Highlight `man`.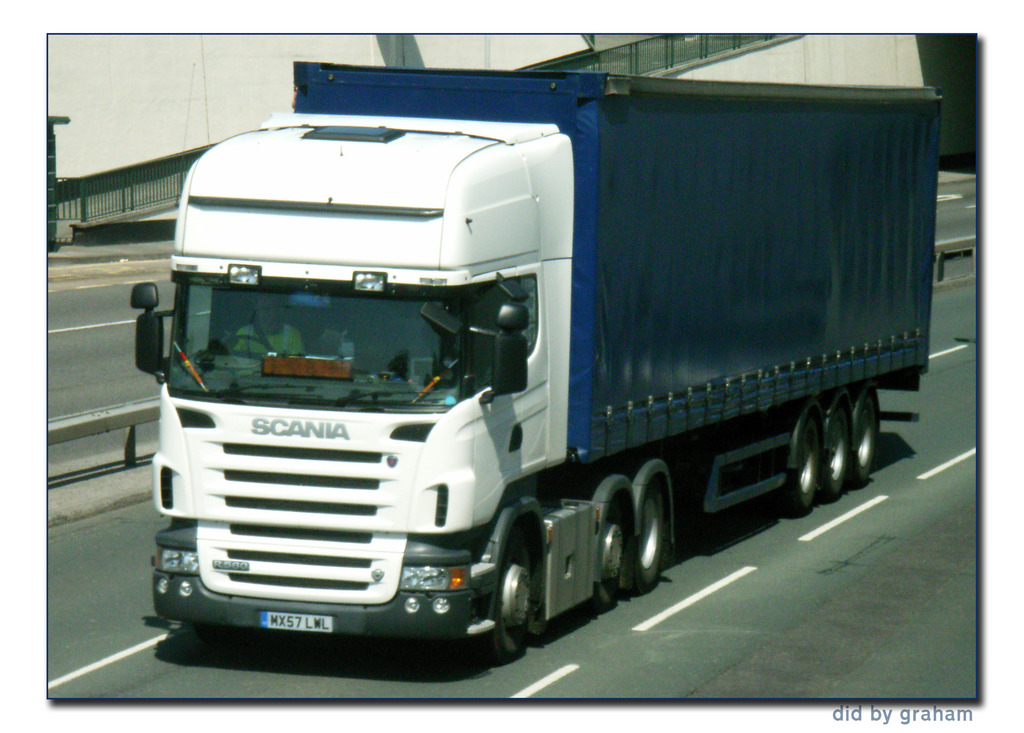
Highlighted region: 227/286/305/358.
